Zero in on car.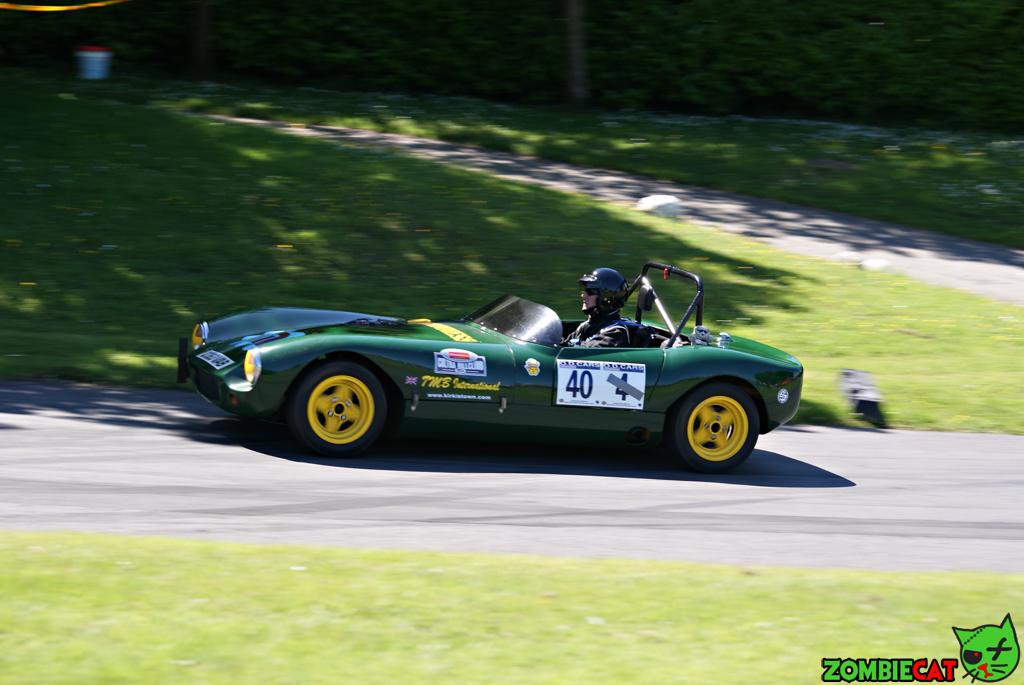
Zeroed in: l=179, t=260, r=805, b=462.
